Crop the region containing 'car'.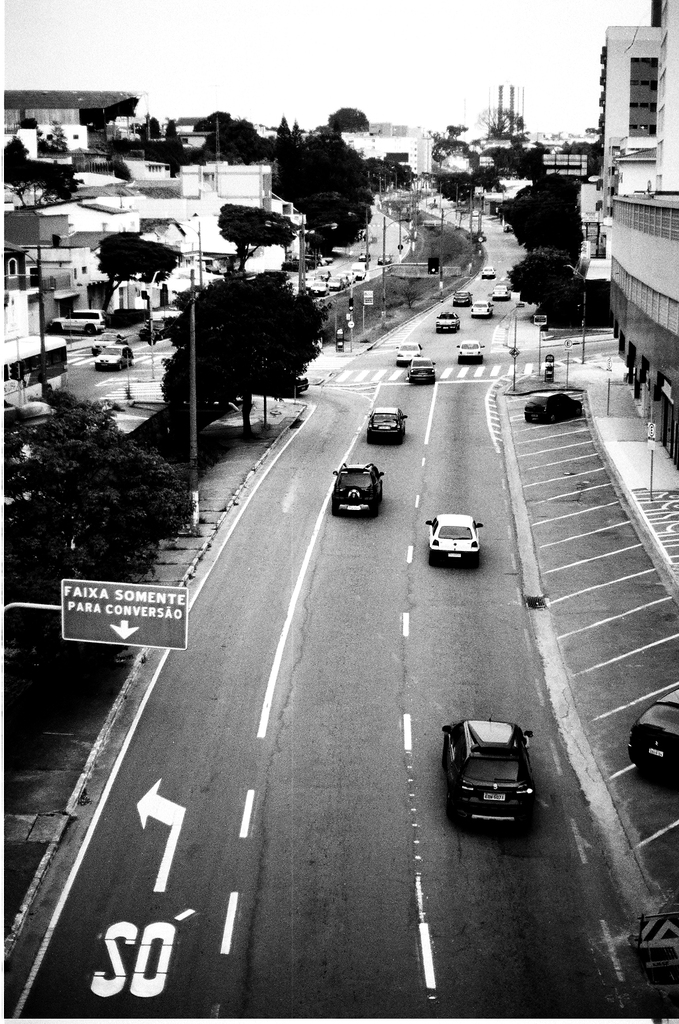
Crop region: 454/290/472/310.
